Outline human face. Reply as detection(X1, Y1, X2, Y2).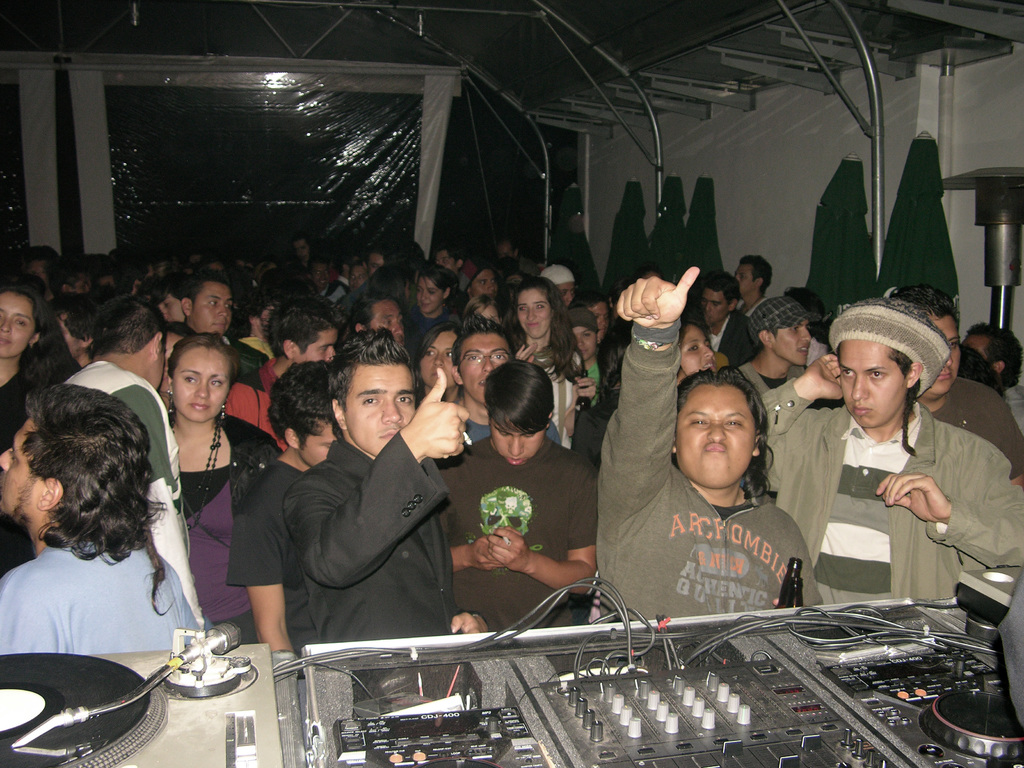
detection(461, 332, 504, 399).
